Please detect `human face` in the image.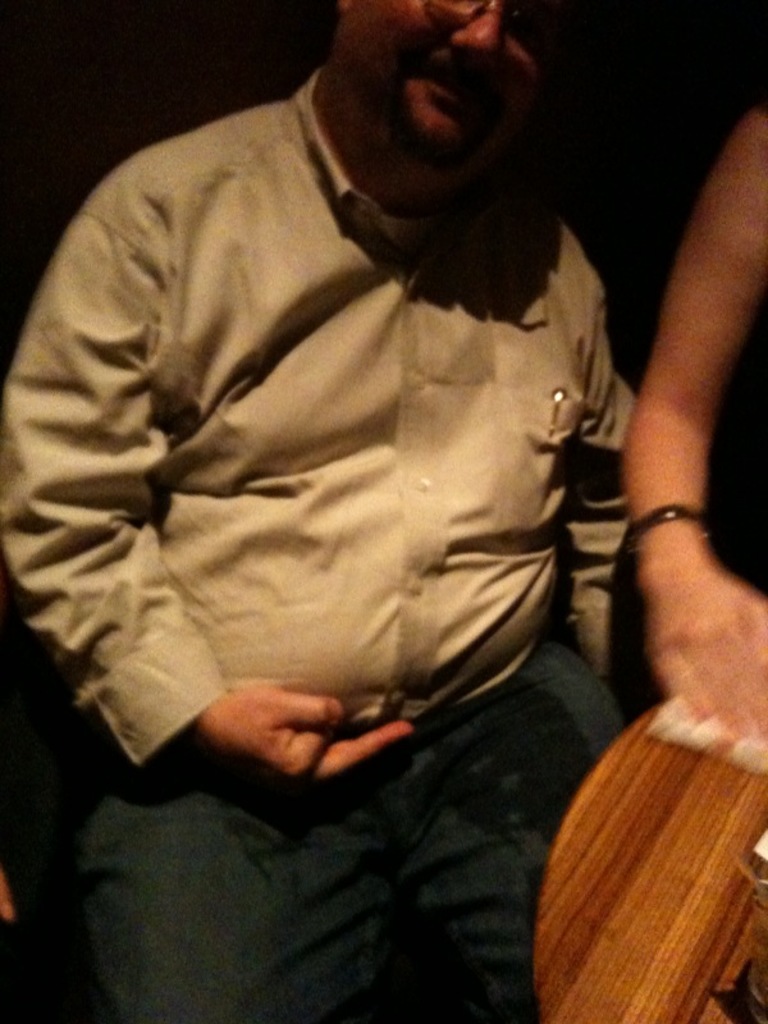
<box>357,0,554,164</box>.
